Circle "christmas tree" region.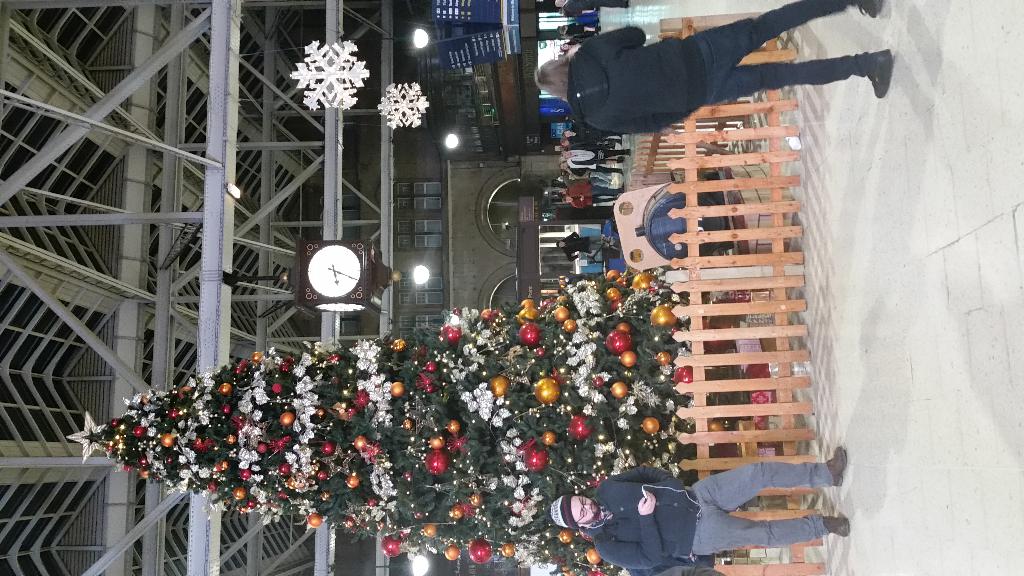
Region: 62,262,696,574.
